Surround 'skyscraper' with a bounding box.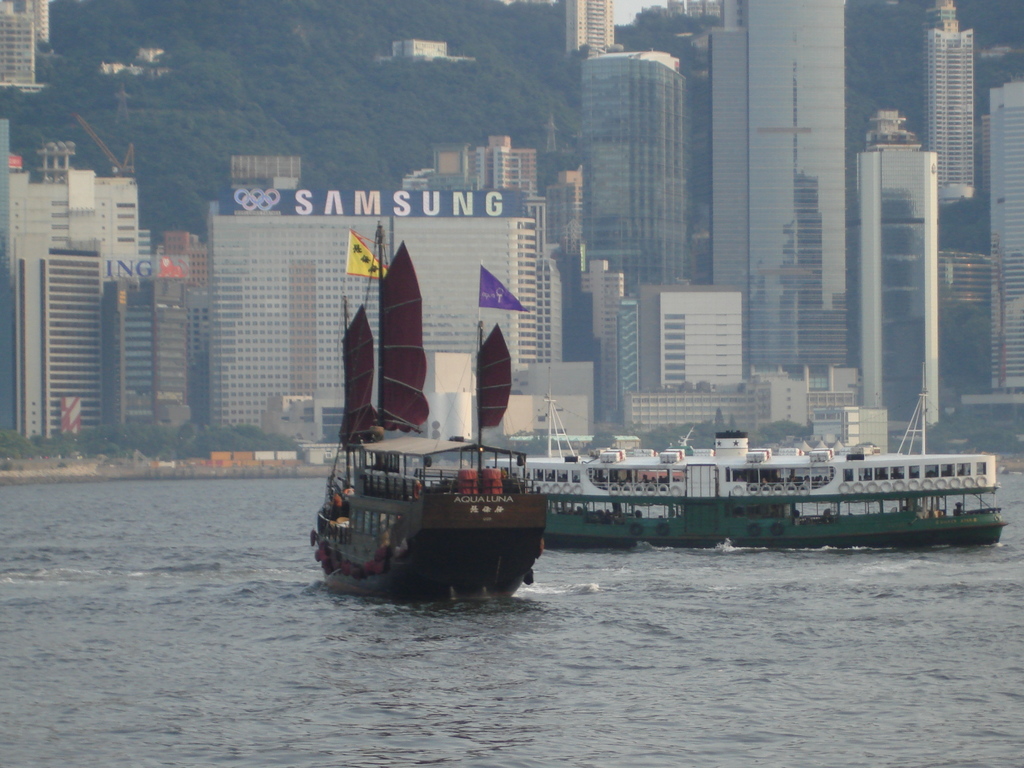
<bbox>851, 108, 941, 430</bbox>.
